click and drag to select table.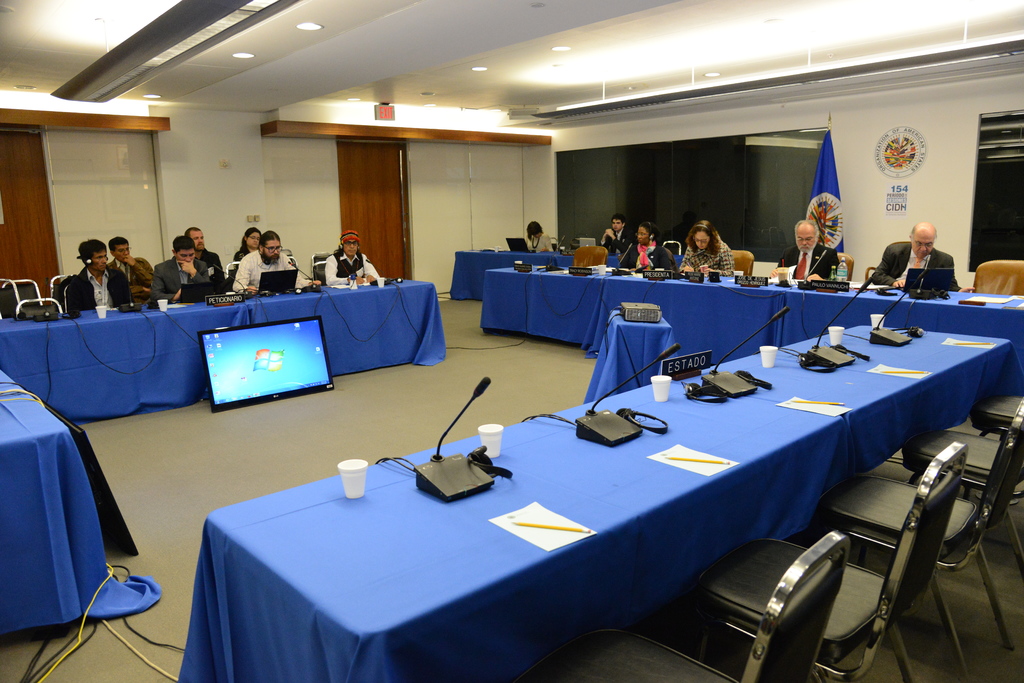
Selection: 0,378,148,637.
